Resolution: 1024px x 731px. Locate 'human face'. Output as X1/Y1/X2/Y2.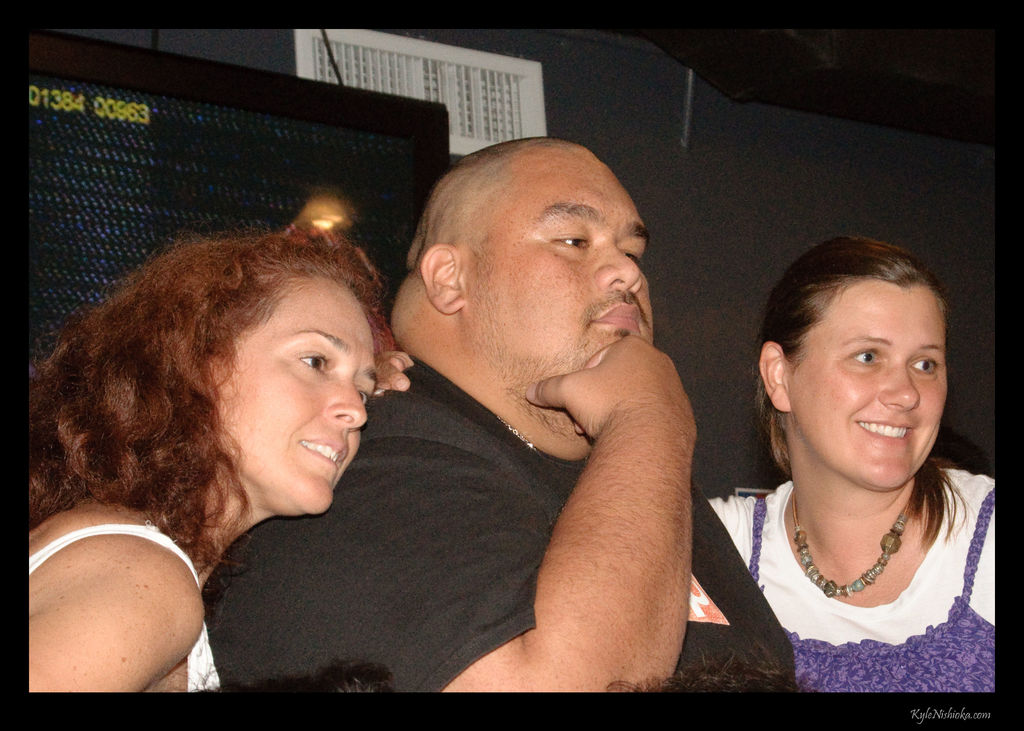
463/150/658/417.
